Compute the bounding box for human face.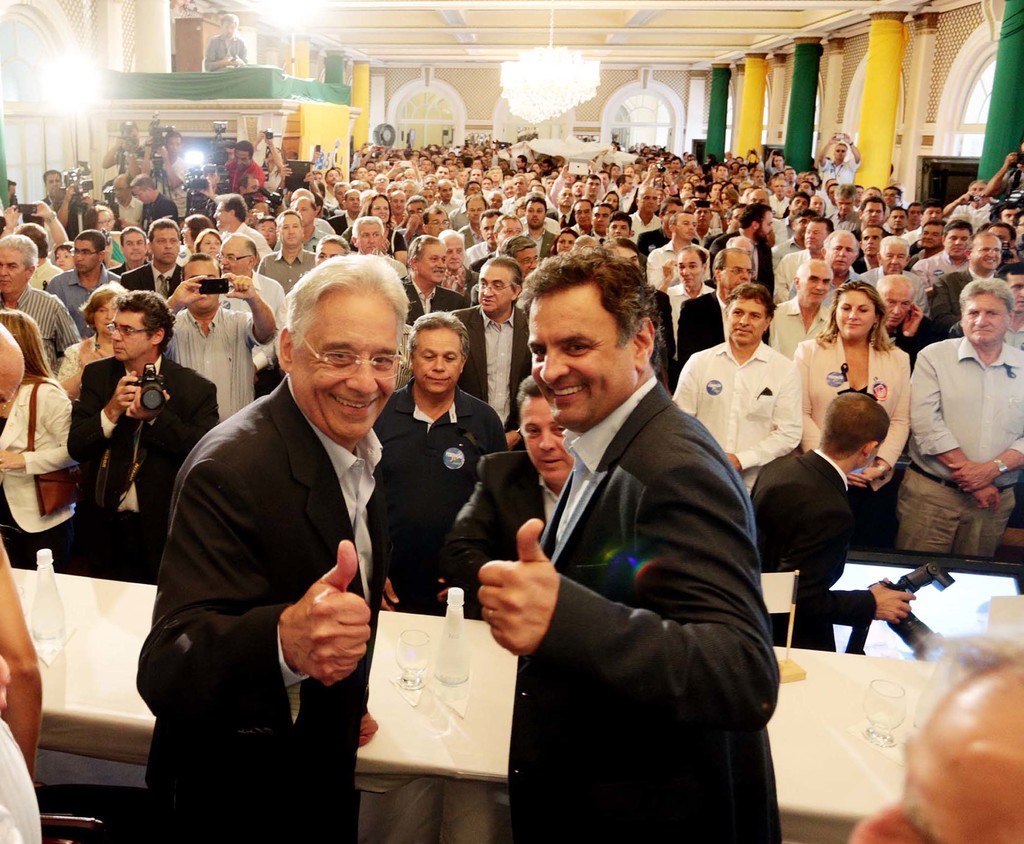
box=[849, 685, 1023, 843].
